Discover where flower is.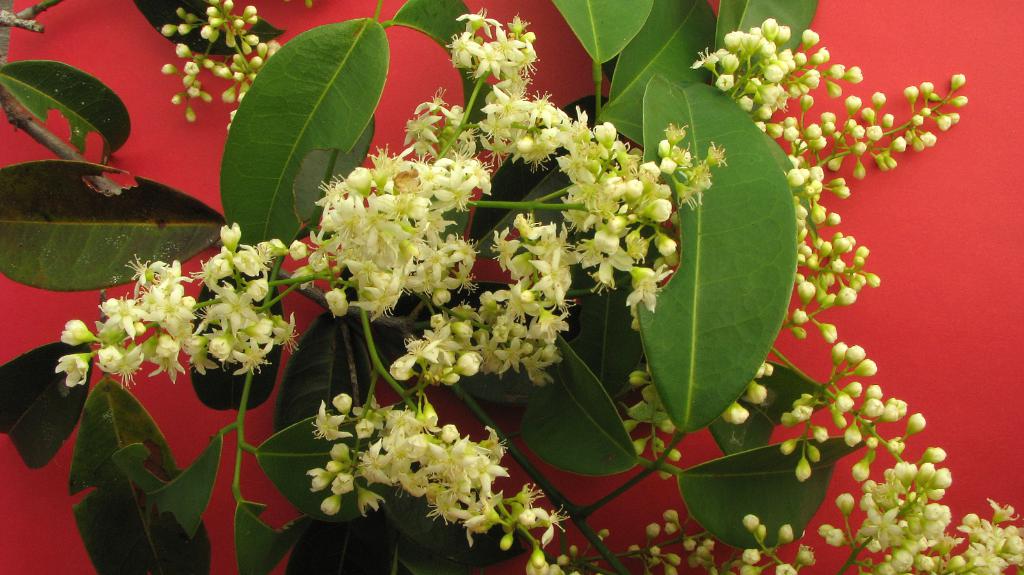
Discovered at 56, 352, 96, 391.
